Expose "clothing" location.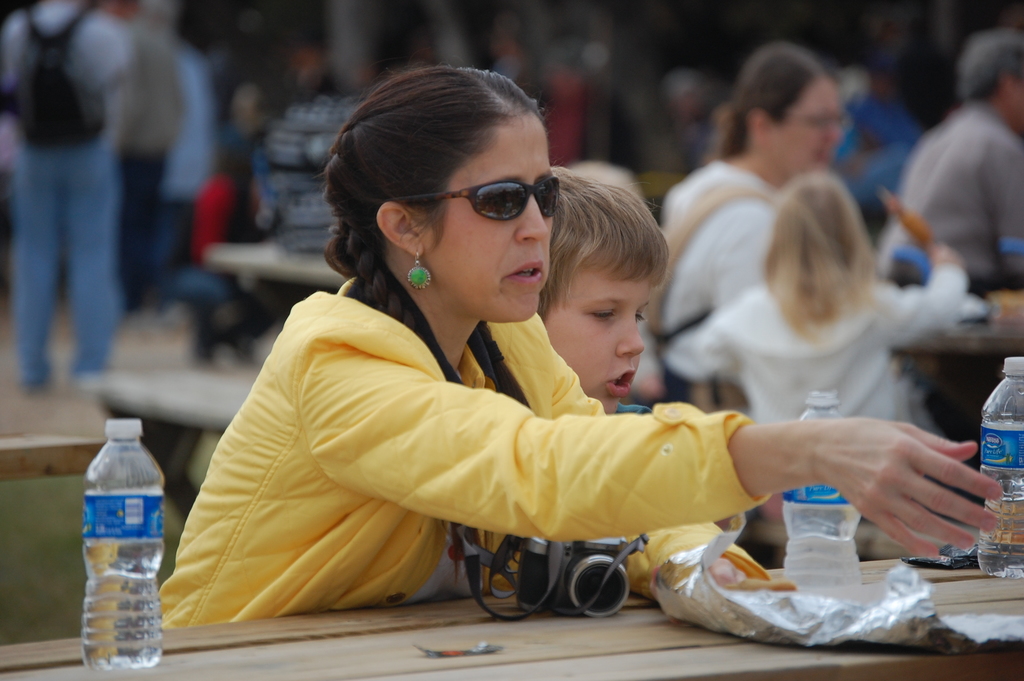
Exposed at left=666, top=161, right=787, bottom=332.
